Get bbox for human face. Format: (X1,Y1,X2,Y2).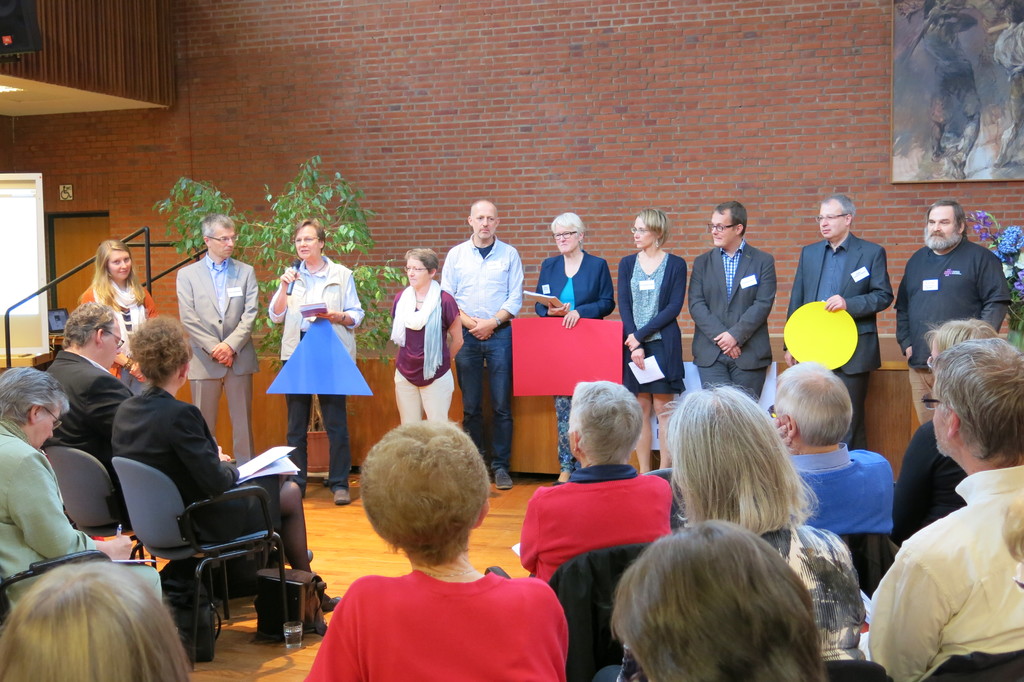
(925,208,959,252).
